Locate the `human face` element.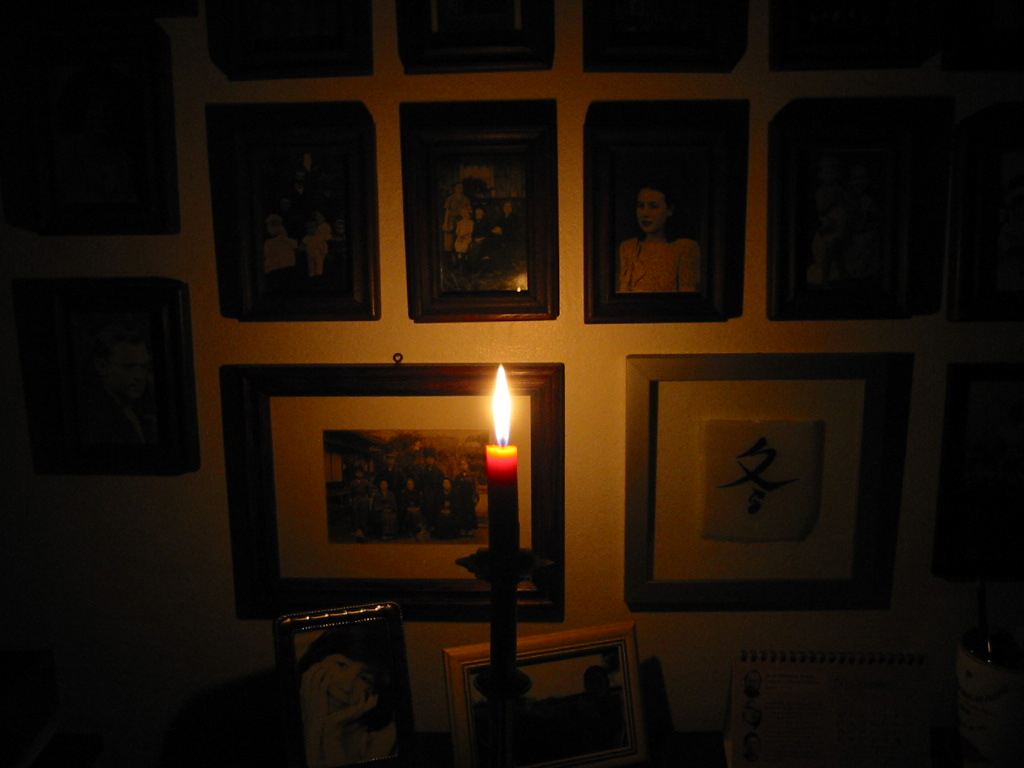
Element bbox: crop(636, 192, 669, 237).
